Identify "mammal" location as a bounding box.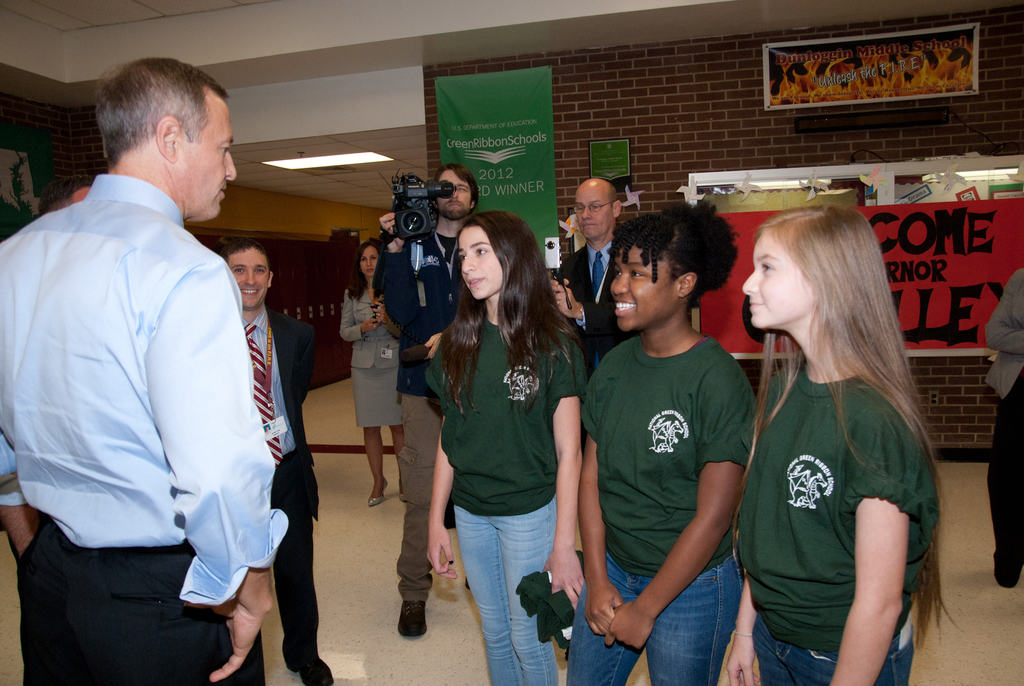
pyautogui.locateOnScreen(982, 264, 1023, 585).
